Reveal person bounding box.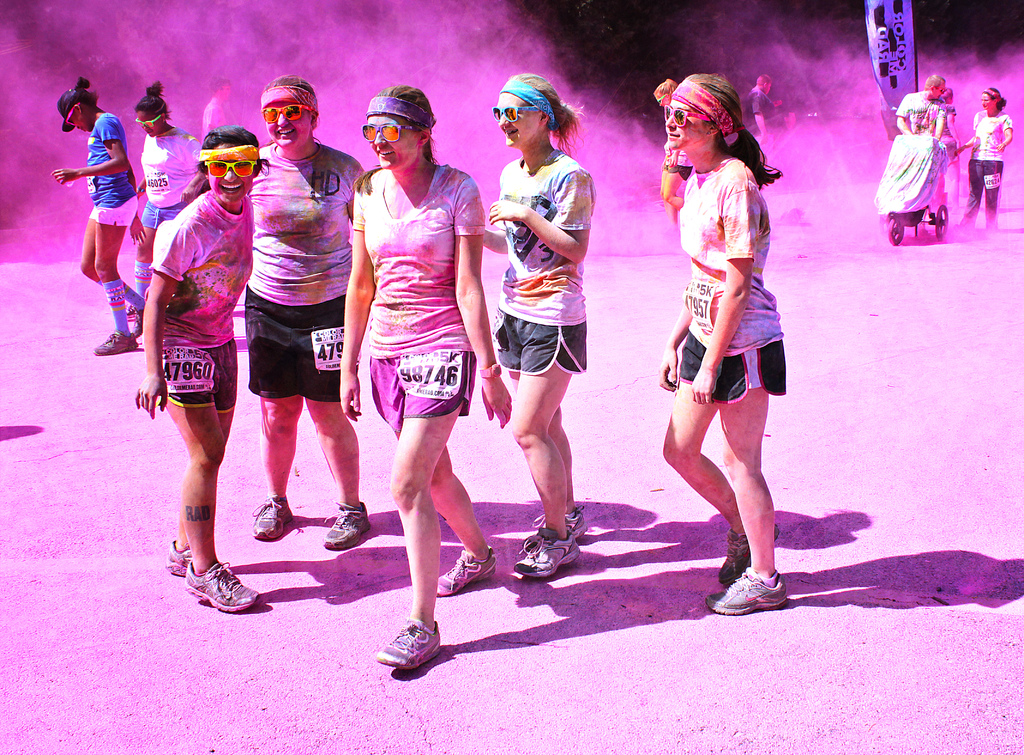
Revealed: left=240, top=72, right=375, bottom=555.
